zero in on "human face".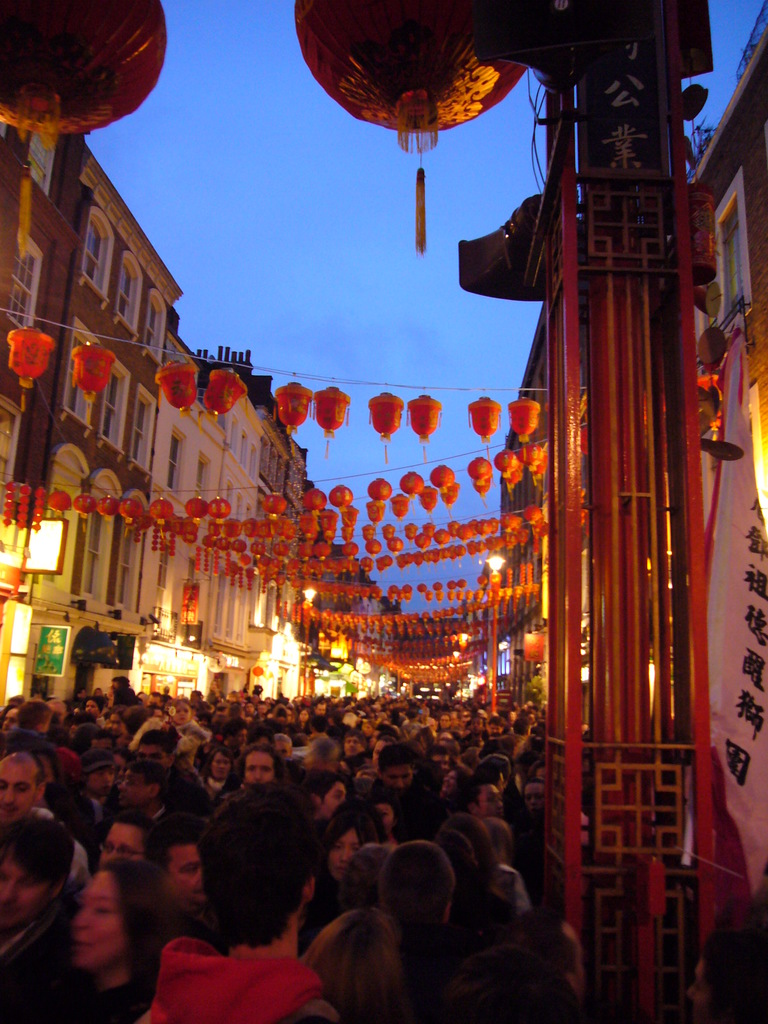
Zeroed in: pyautogui.locateOnScreen(212, 752, 229, 780).
